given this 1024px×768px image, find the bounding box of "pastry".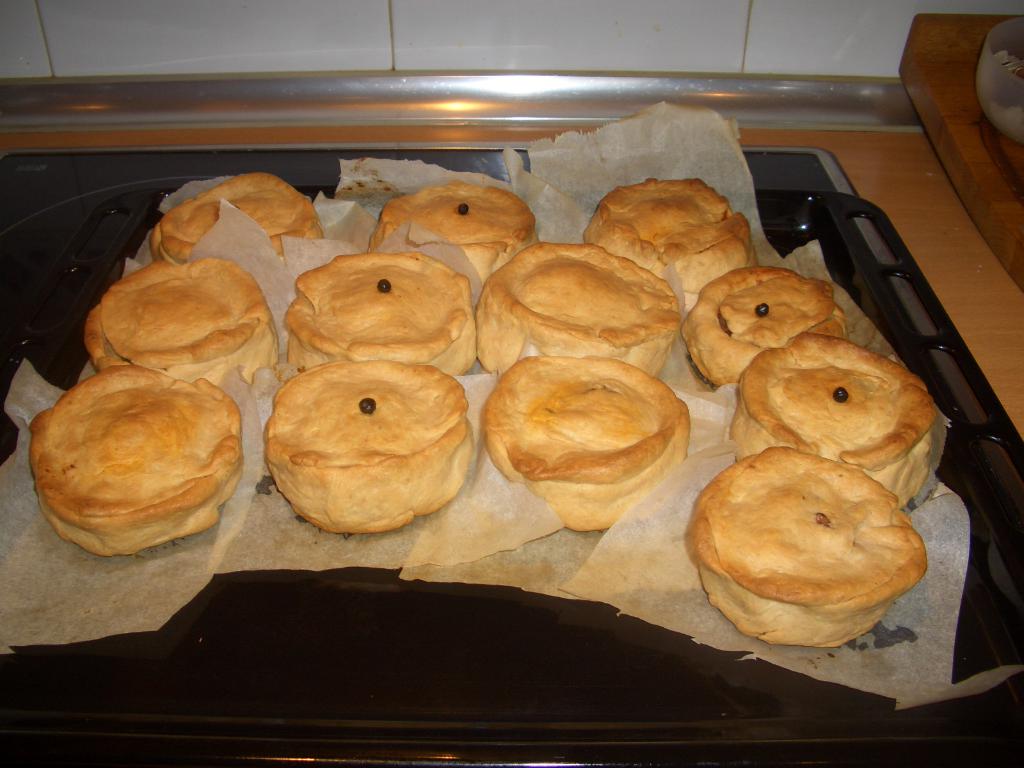
680 269 844 388.
